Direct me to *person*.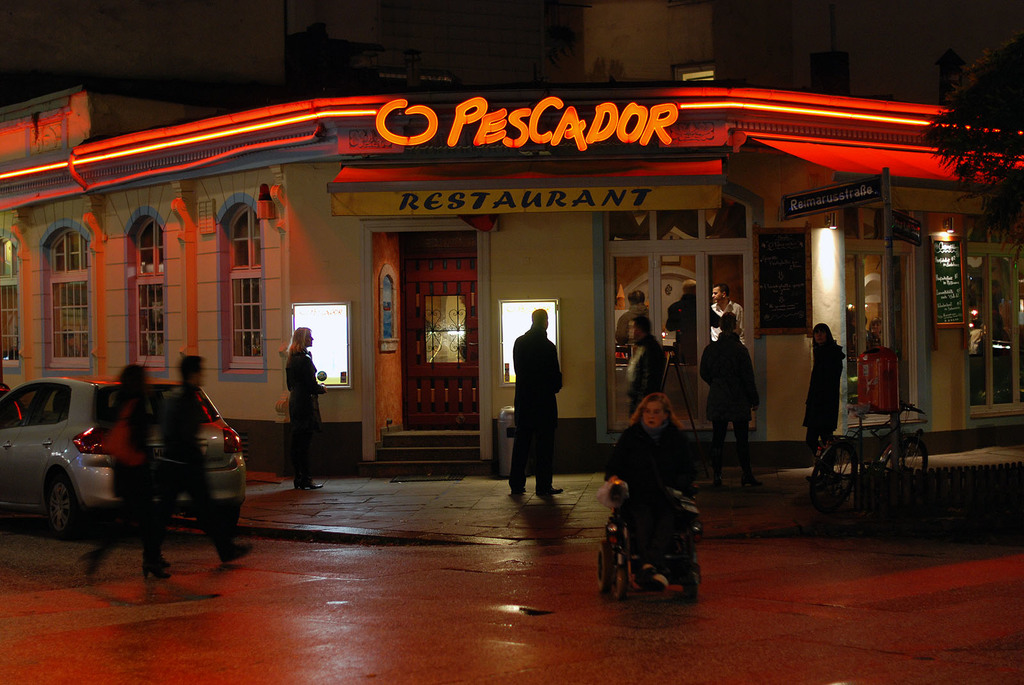
Direction: [left=869, top=315, right=885, bottom=345].
